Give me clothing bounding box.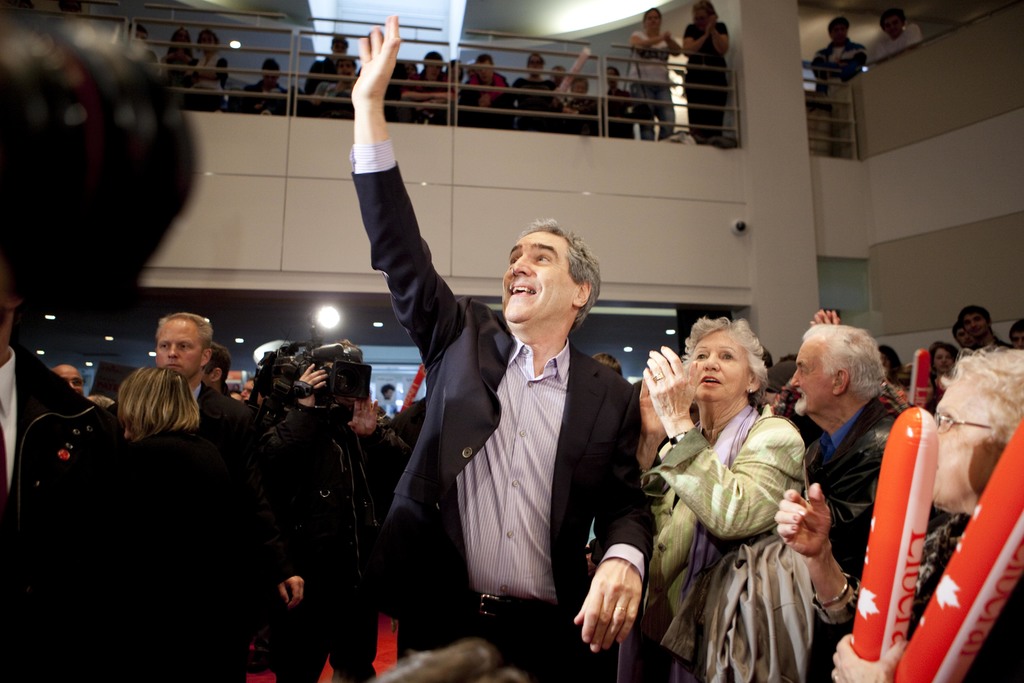
{"left": 801, "top": 40, "right": 877, "bottom": 106}.
